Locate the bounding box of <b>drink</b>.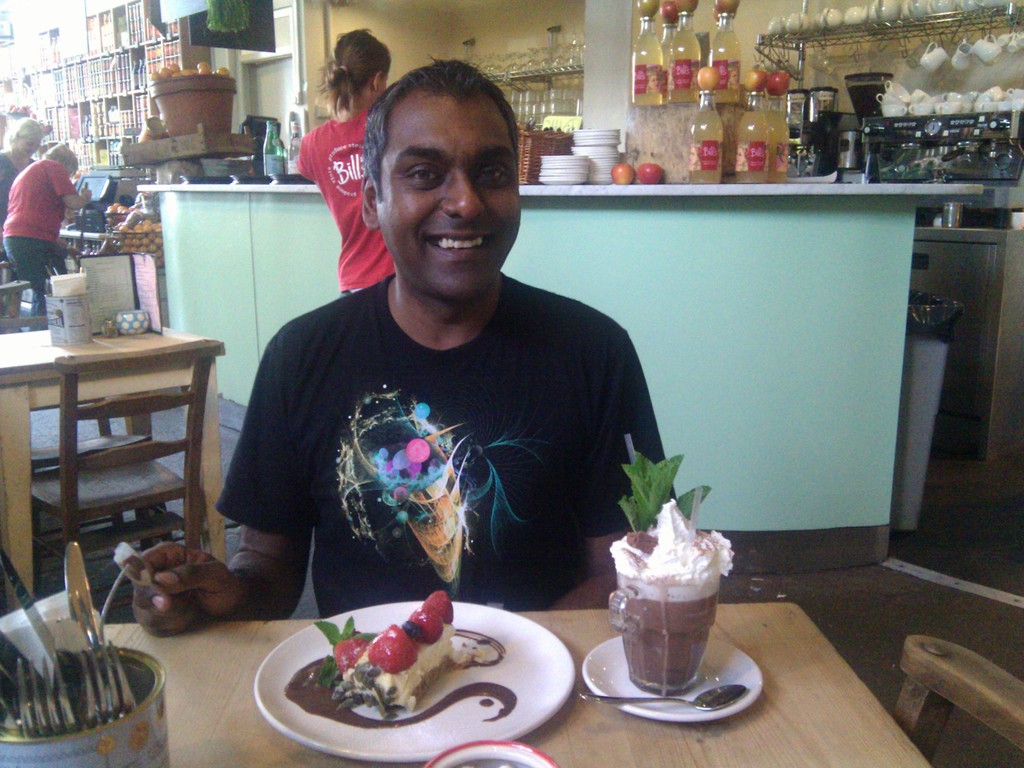
Bounding box: select_region(734, 111, 770, 180).
